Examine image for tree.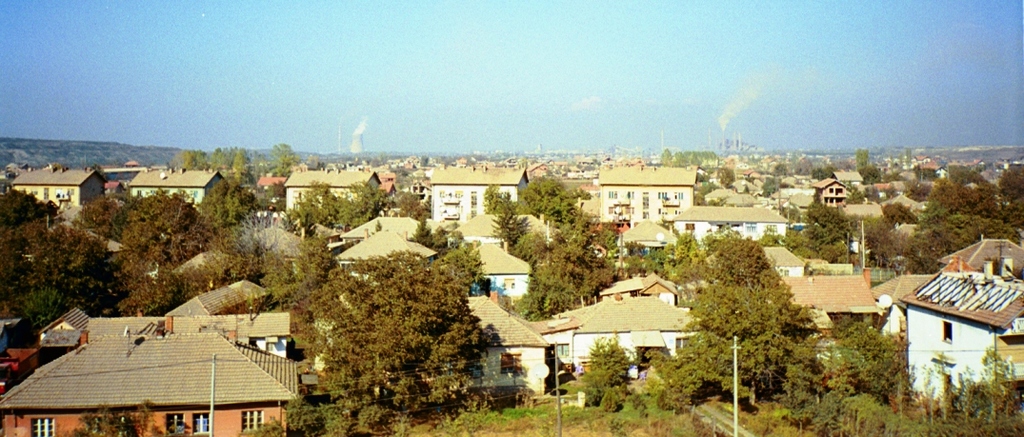
Examination result: pyautogui.locateOnScreen(284, 242, 507, 436).
